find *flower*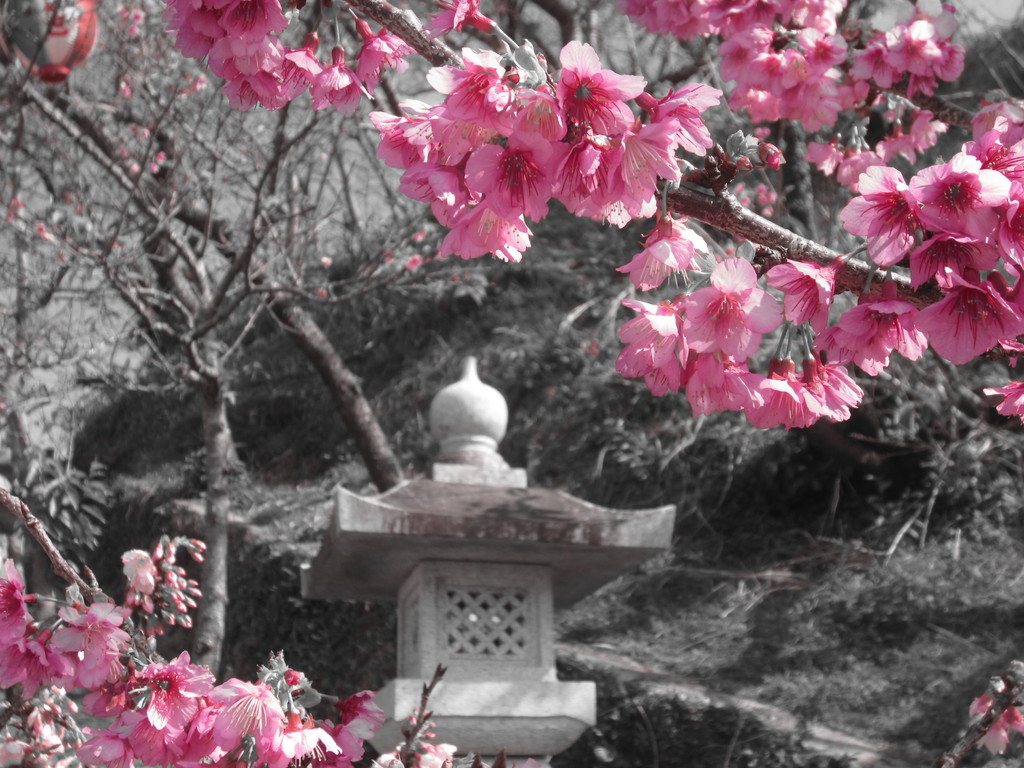
region(133, 12, 144, 25)
